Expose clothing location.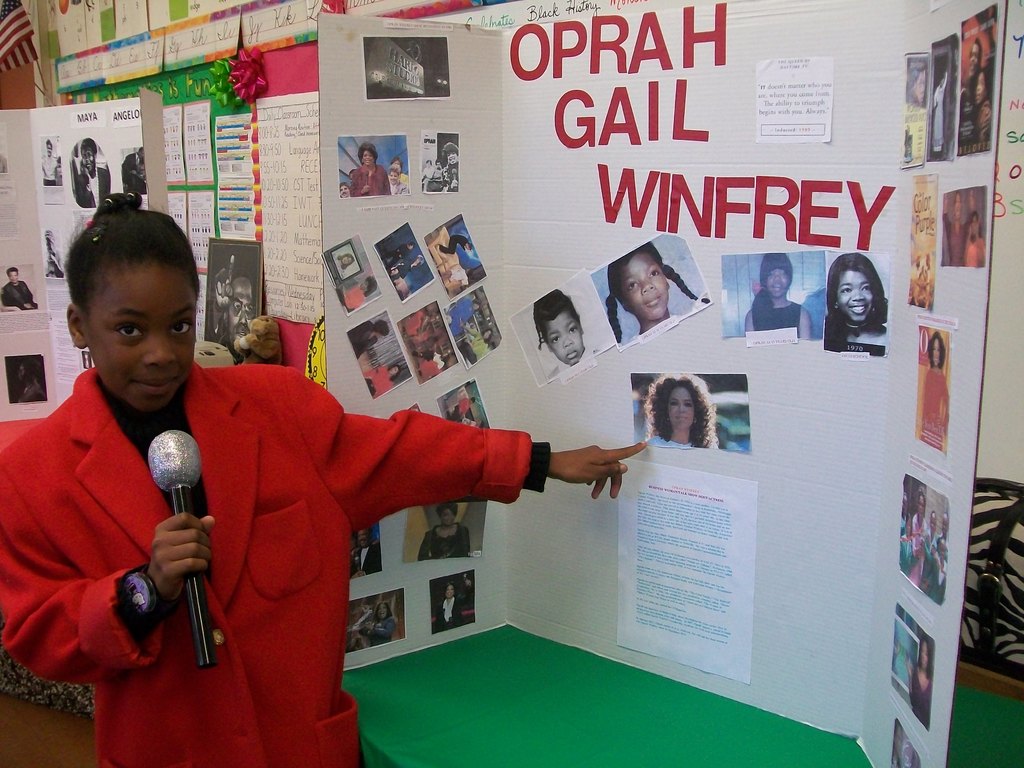
Exposed at select_region(361, 367, 390, 398).
